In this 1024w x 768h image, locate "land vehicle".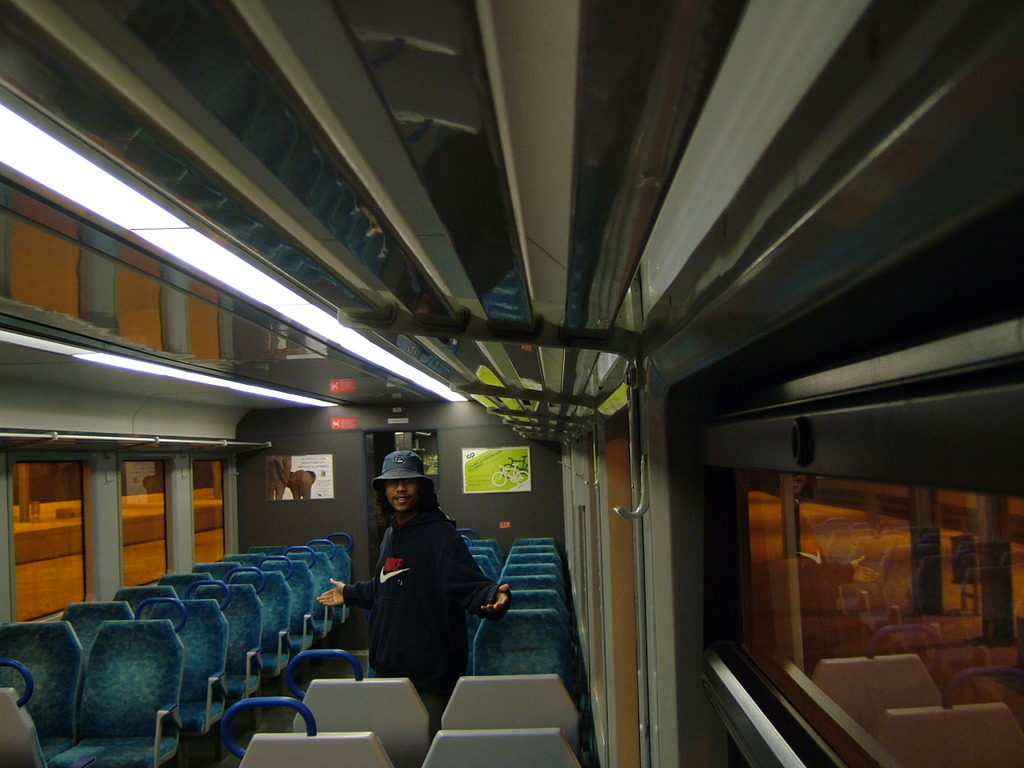
Bounding box: 495,466,527,483.
